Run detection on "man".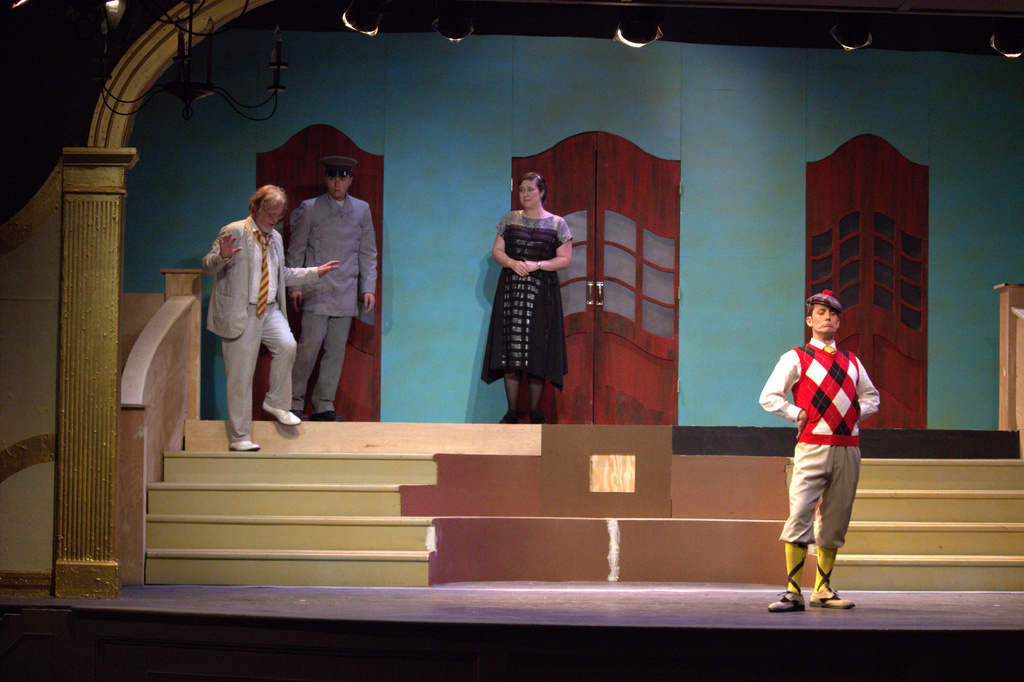
Result: 739/296/892/617.
